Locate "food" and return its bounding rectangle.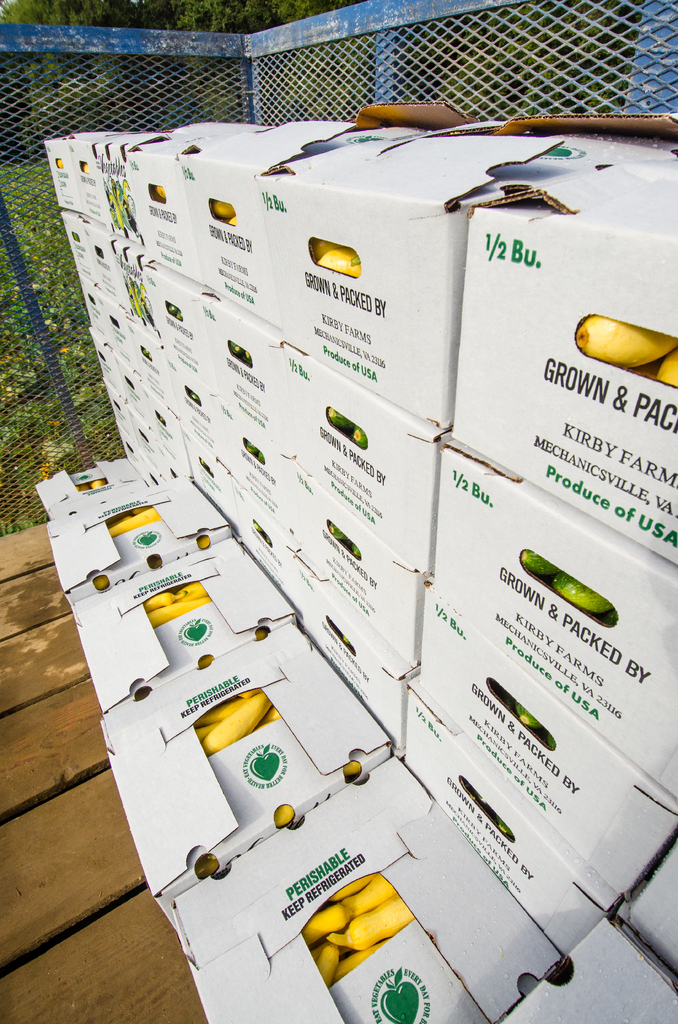
328/409/357/430.
